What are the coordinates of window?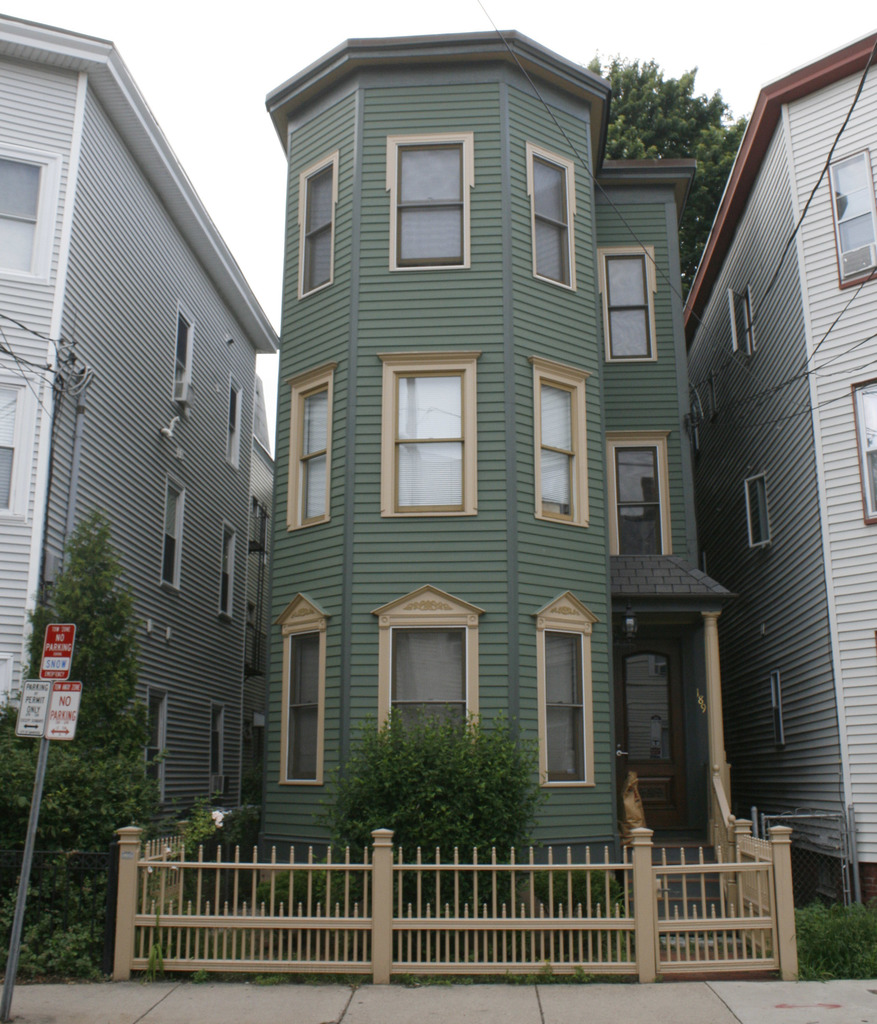
x1=525 y1=148 x2=576 y2=300.
